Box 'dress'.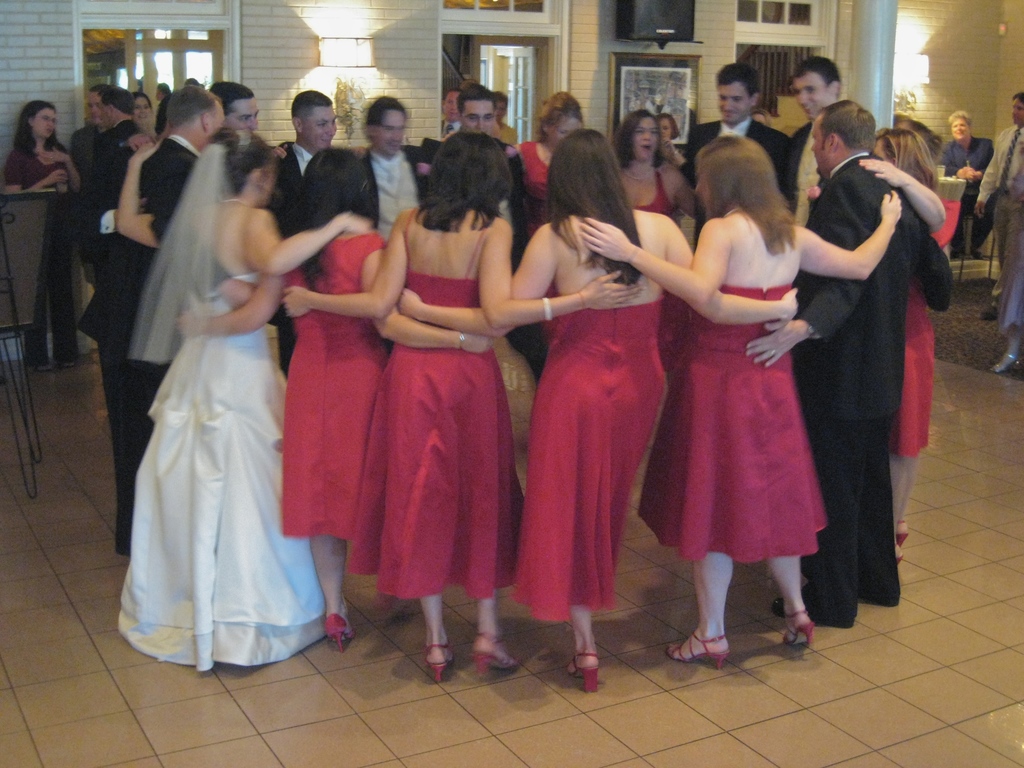
Rect(109, 128, 309, 668).
